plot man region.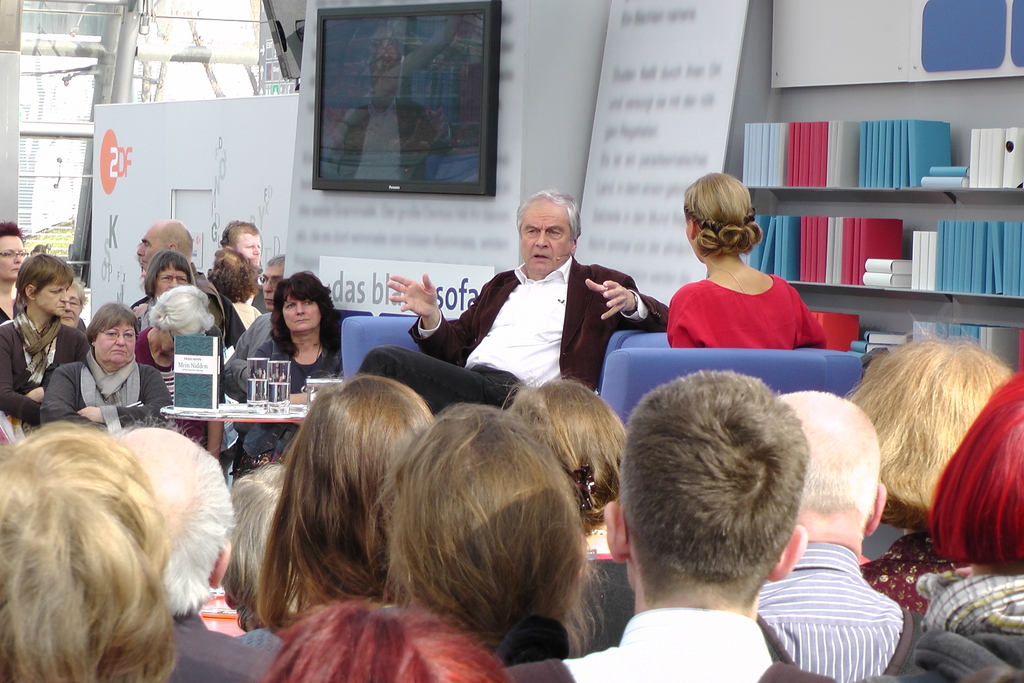
Plotted at x1=135 y1=214 x2=248 y2=350.
